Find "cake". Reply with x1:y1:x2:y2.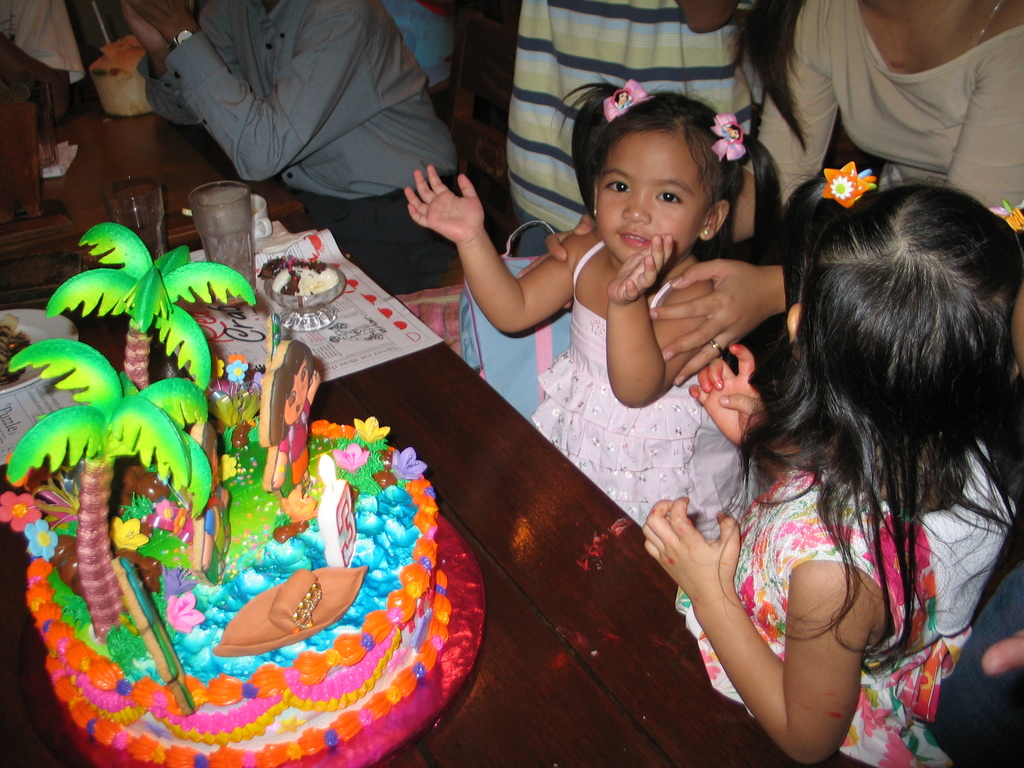
0:220:458:767.
